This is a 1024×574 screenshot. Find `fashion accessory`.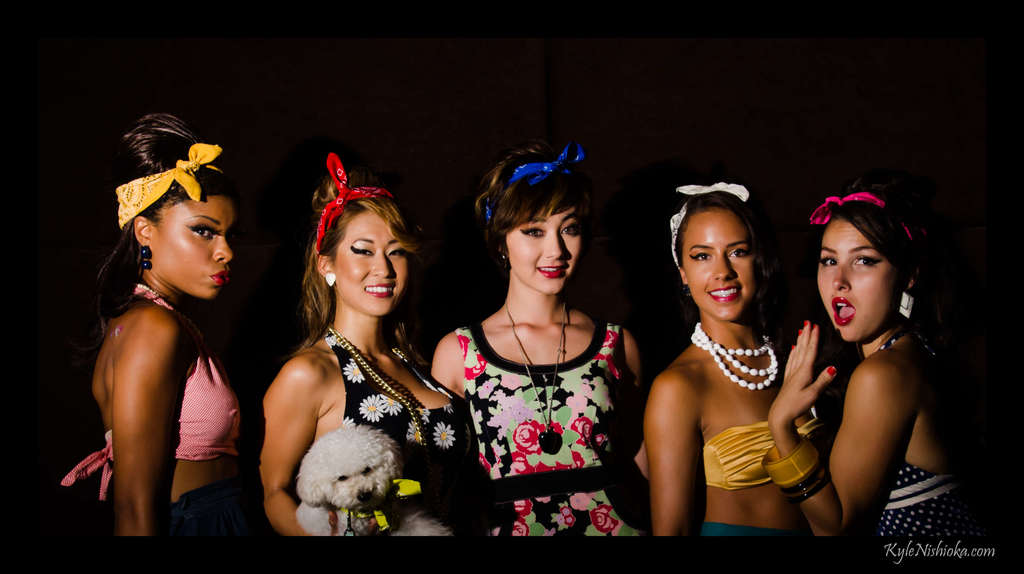
Bounding box: left=761, top=438, right=826, bottom=504.
